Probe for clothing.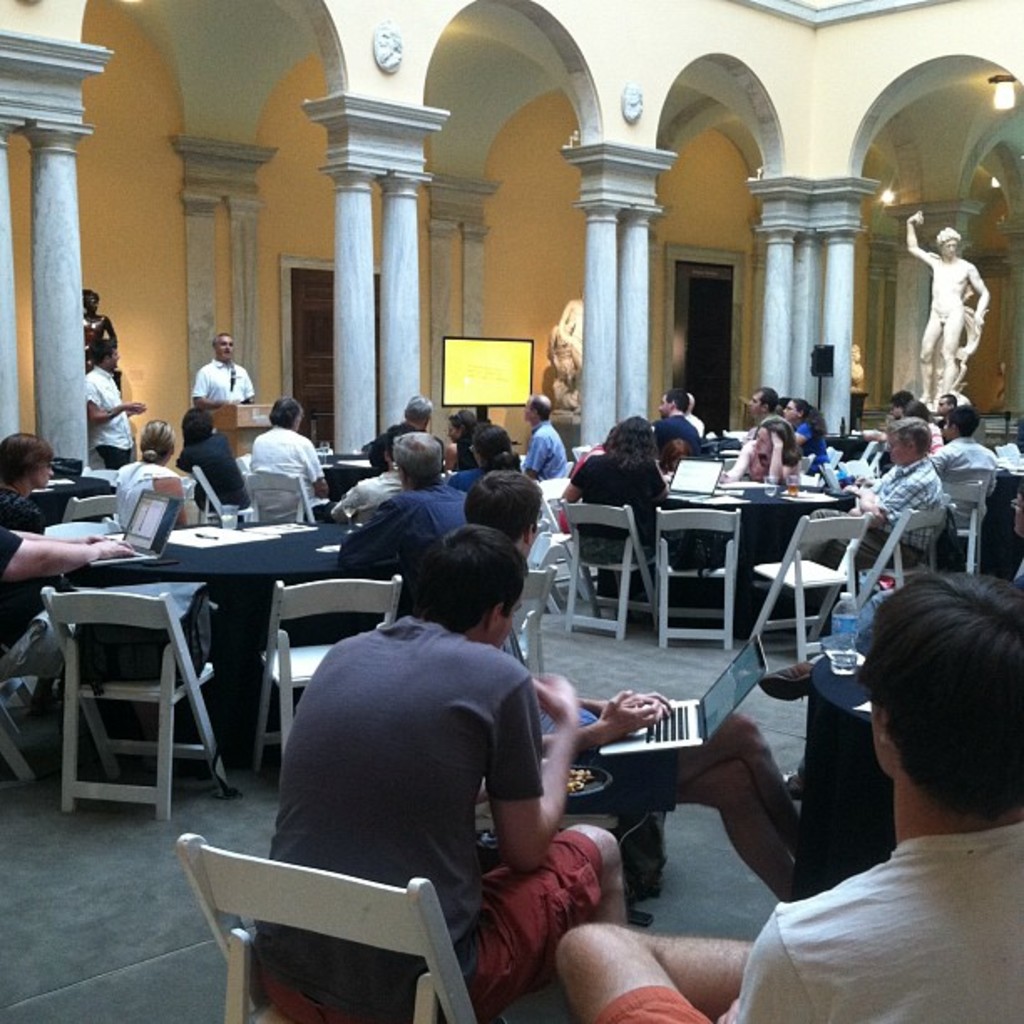
Probe result: (925,442,1001,539).
